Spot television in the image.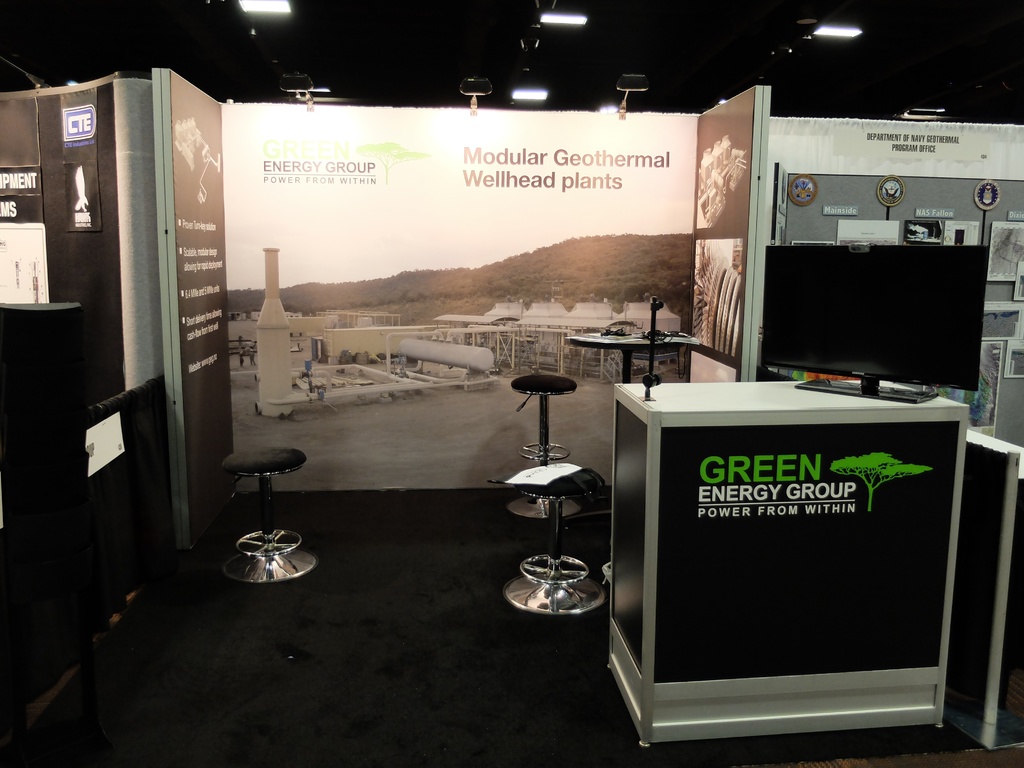
television found at x1=767 y1=244 x2=991 y2=403.
